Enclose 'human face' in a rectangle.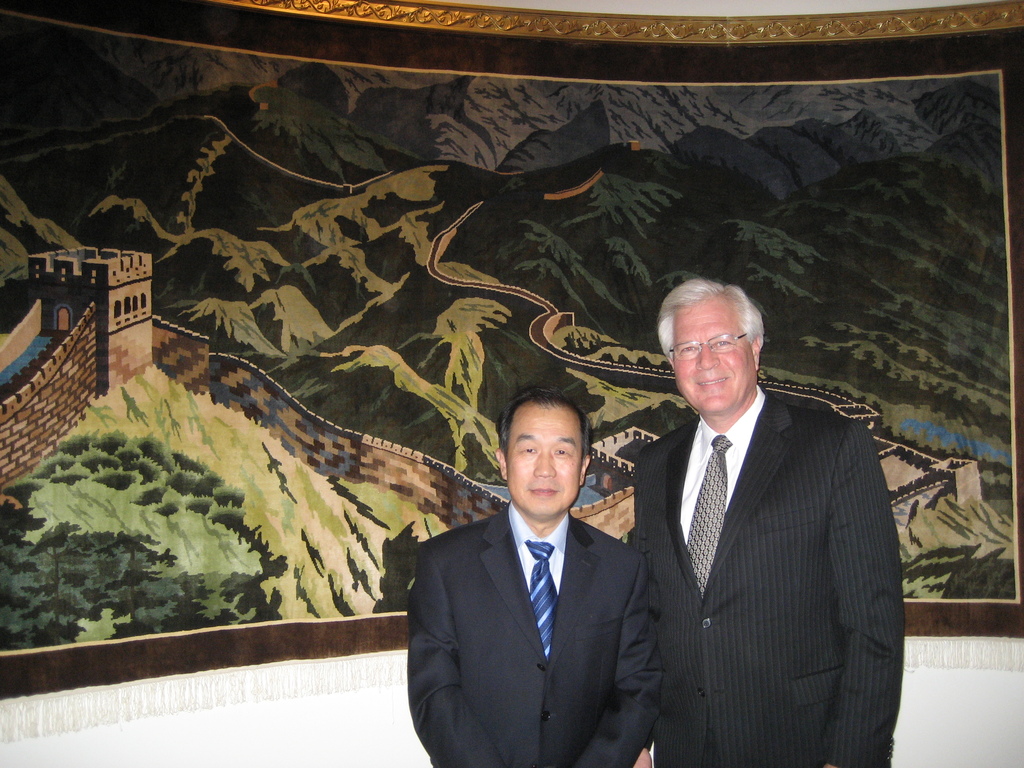
(506, 403, 579, 519).
